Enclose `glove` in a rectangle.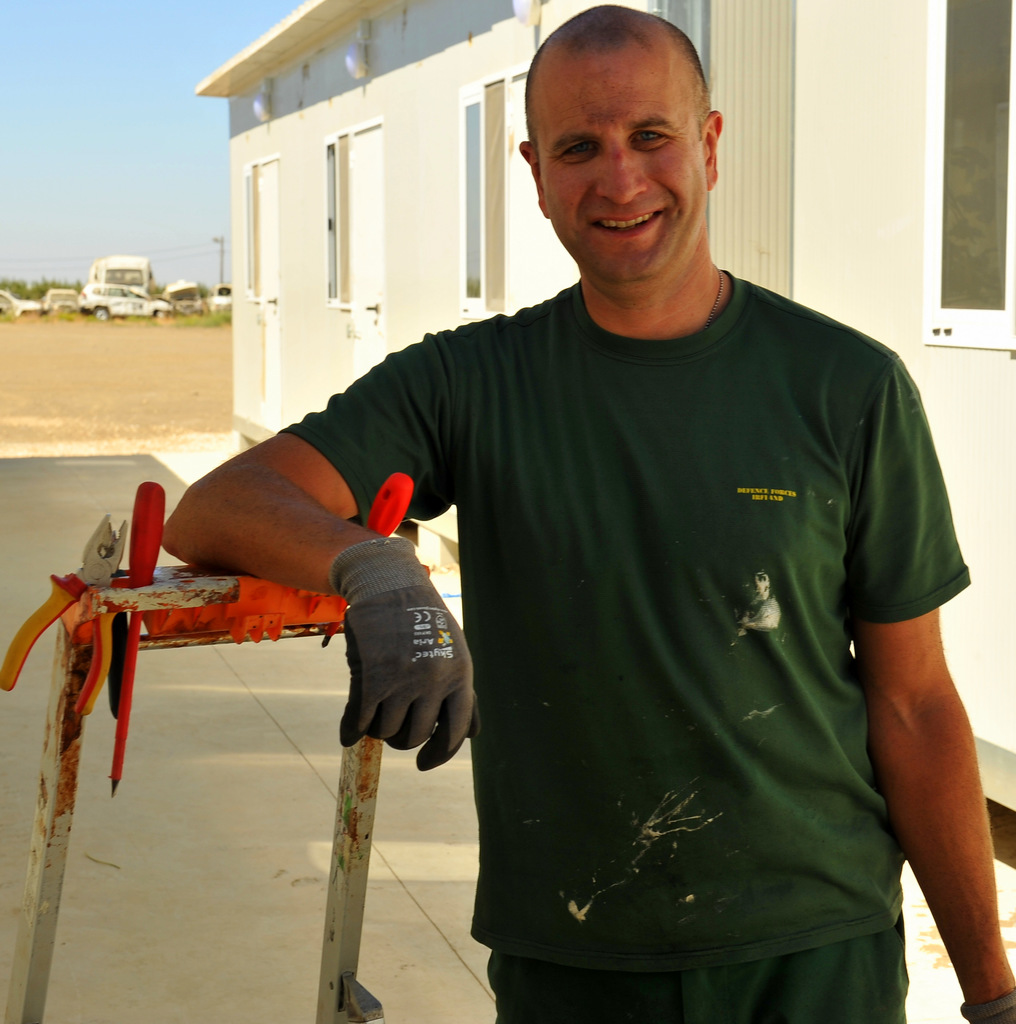
[x1=337, y1=543, x2=486, y2=778].
